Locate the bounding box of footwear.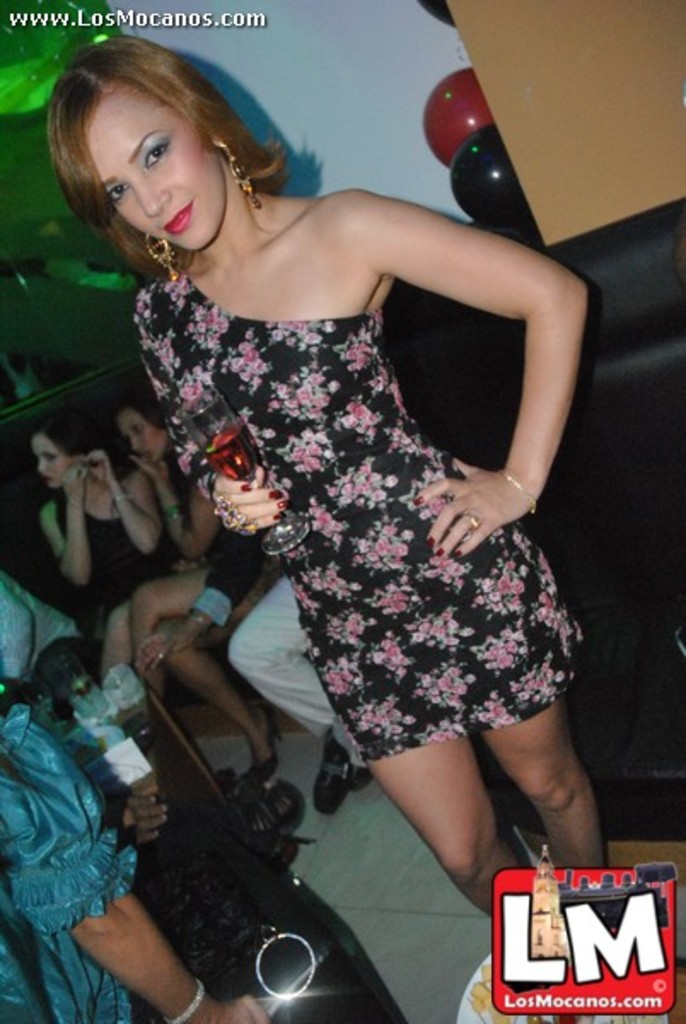
Bounding box: [249,703,283,788].
